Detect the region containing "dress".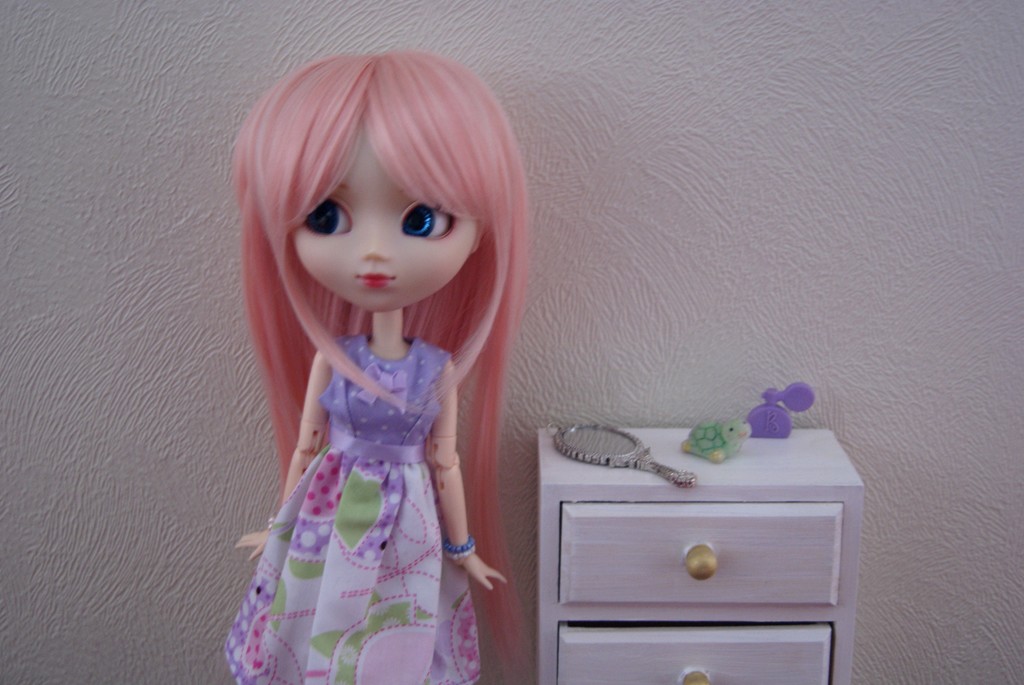
[213, 333, 481, 684].
